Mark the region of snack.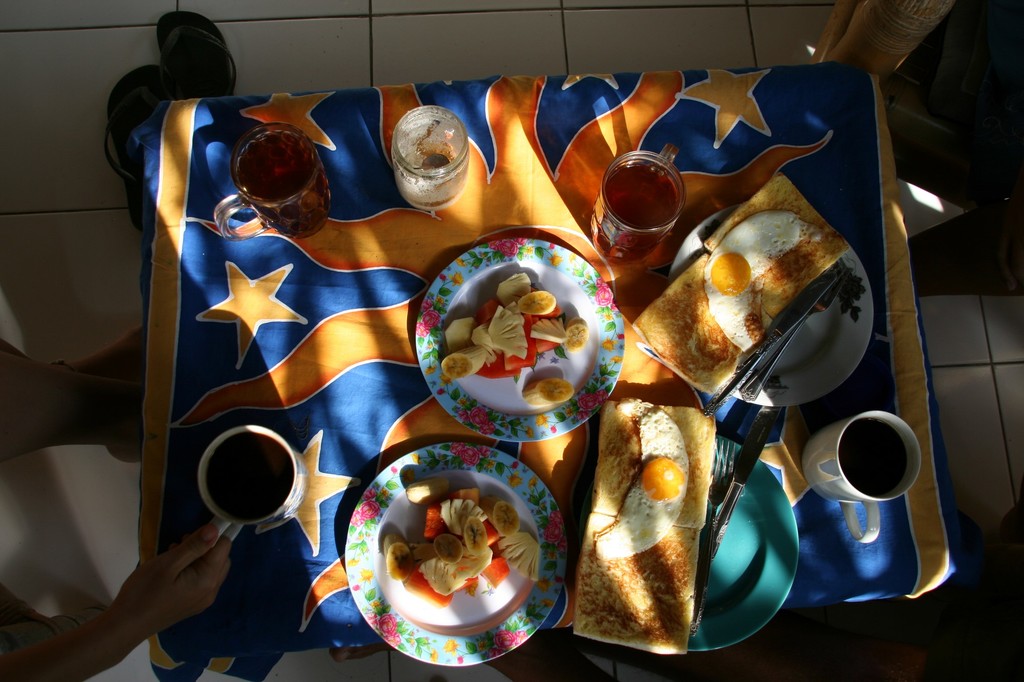
Region: [left=433, top=274, right=585, bottom=405].
